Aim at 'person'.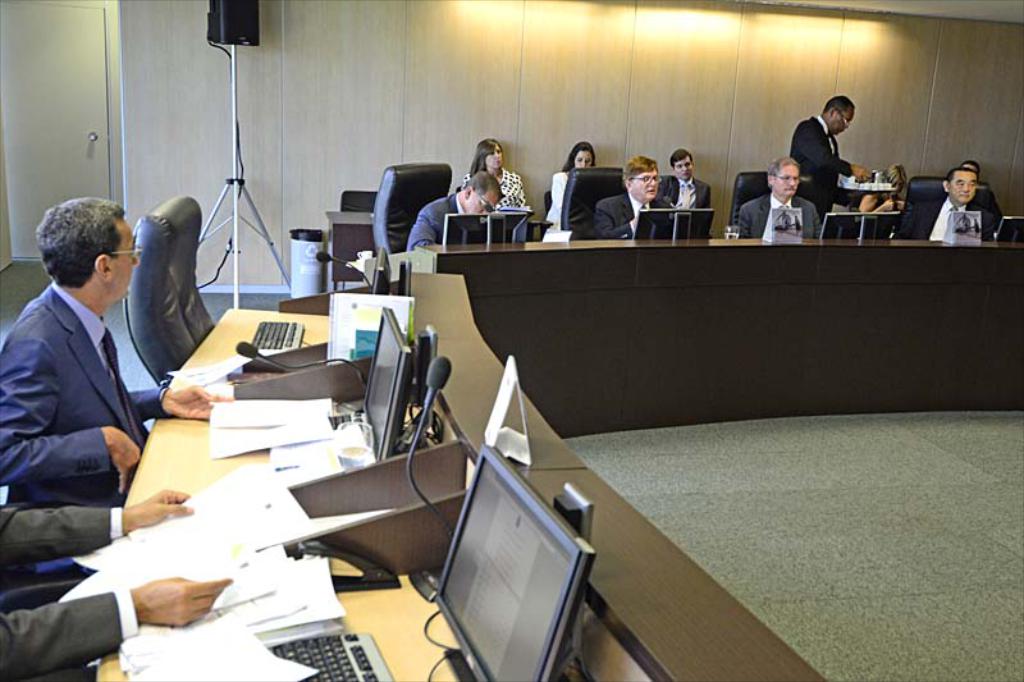
Aimed at <box>410,171,506,246</box>.
